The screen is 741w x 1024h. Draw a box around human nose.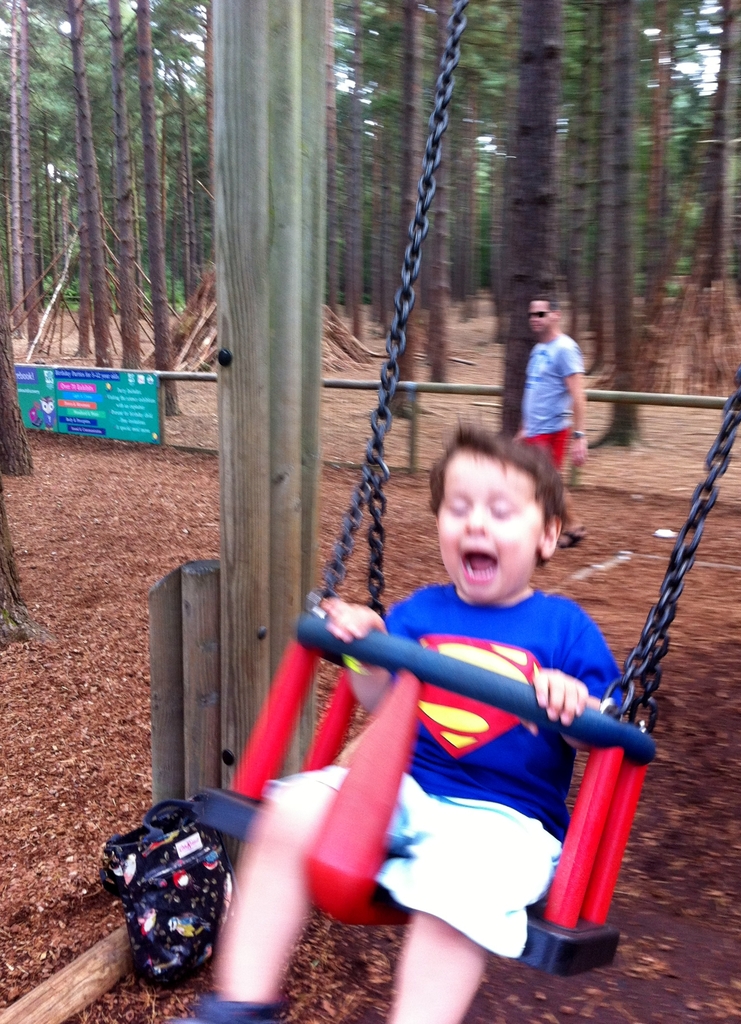
BBox(458, 498, 493, 540).
